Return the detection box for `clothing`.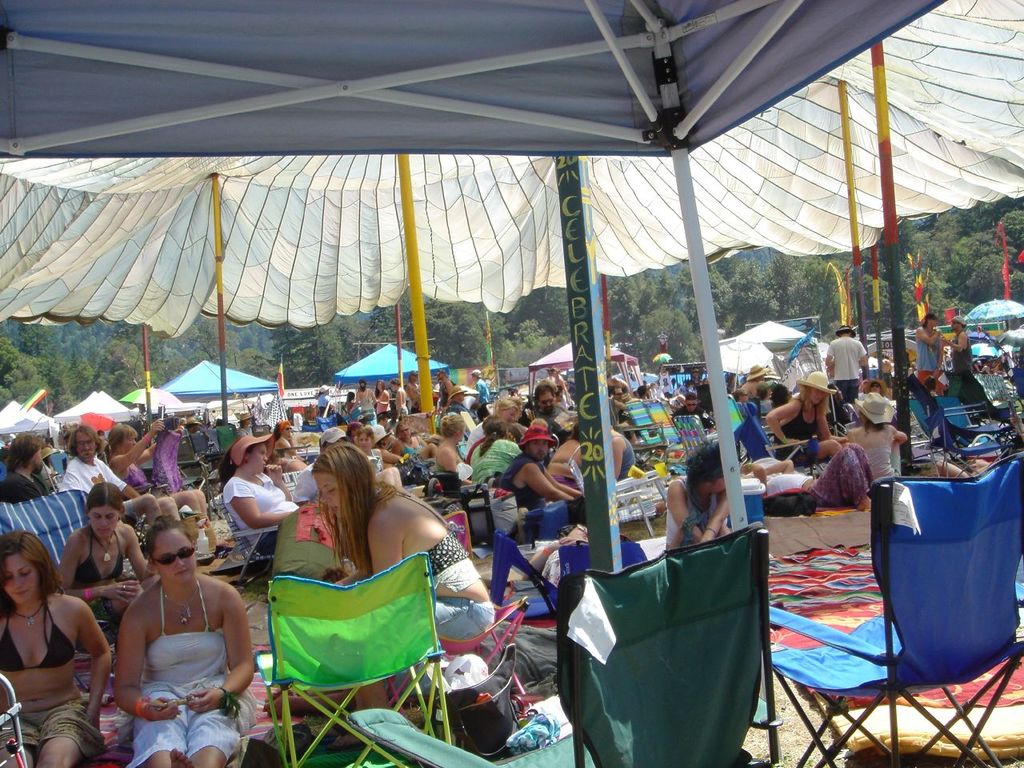
0,601,90,767.
